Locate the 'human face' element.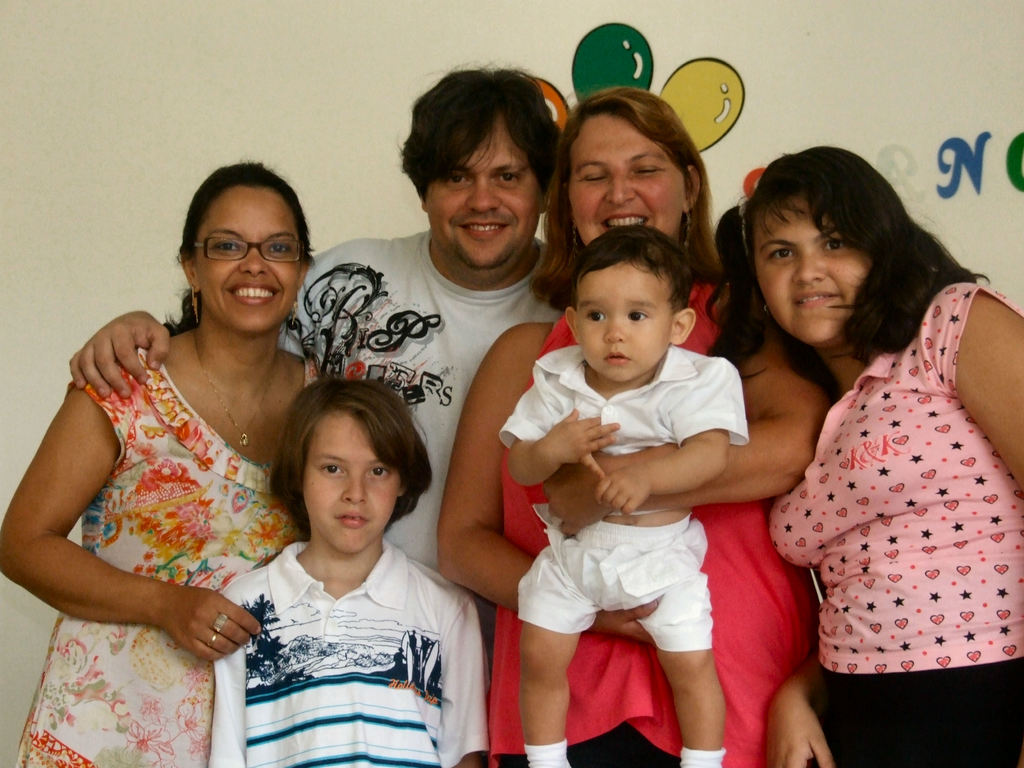
Element bbox: [x1=426, y1=116, x2=540, y2=270].
